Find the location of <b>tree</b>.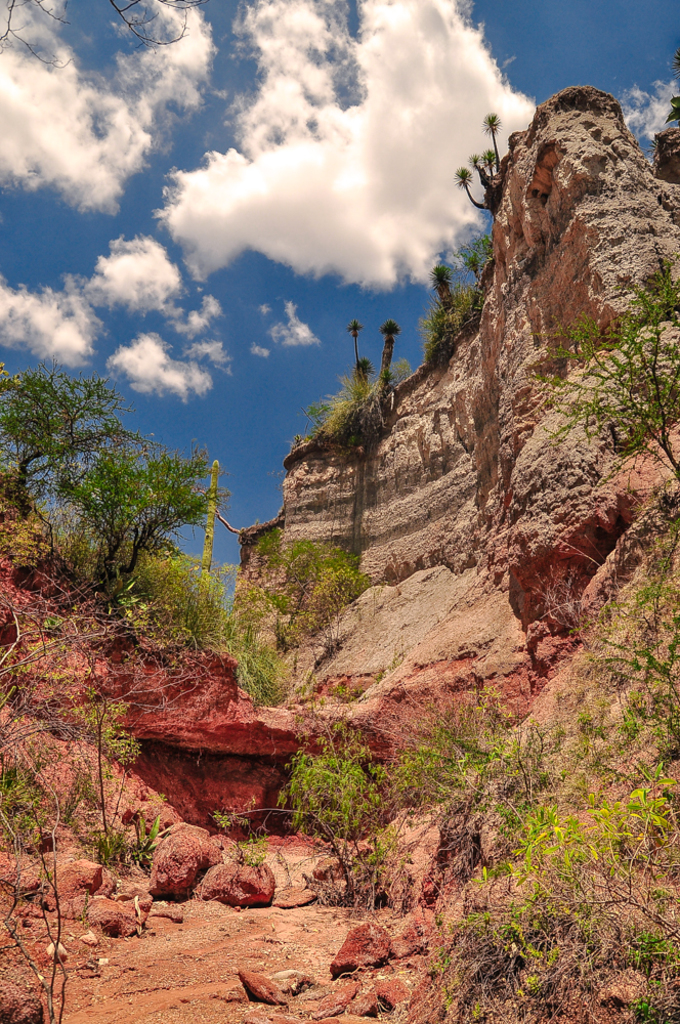
Location: 452 110 507 210.
